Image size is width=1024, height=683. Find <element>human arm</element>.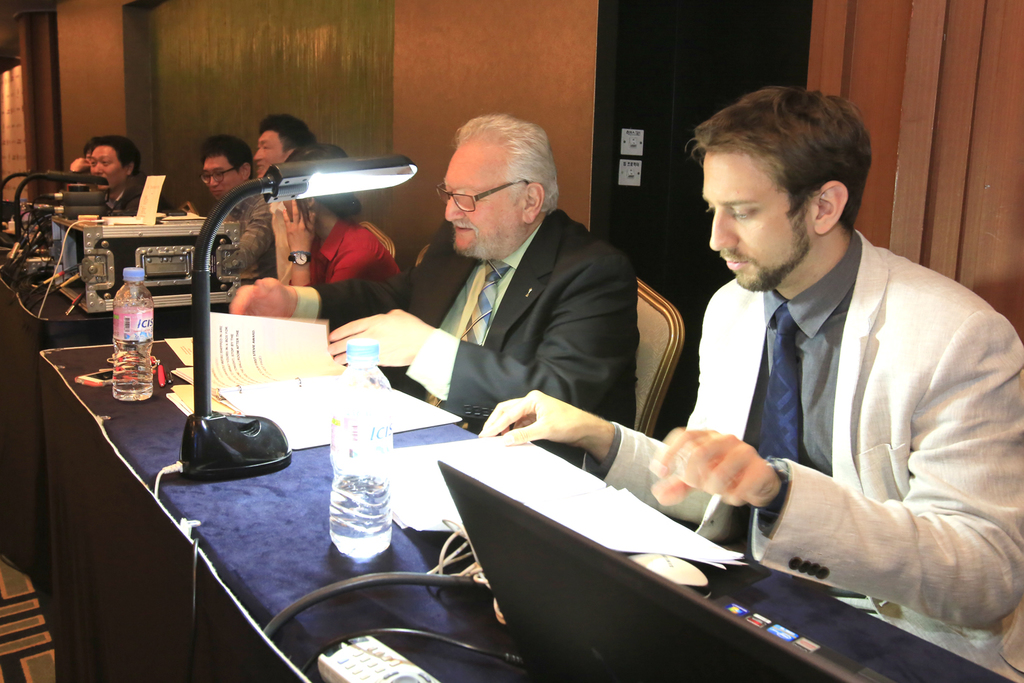
[left=230, top=195, right=278, bottom=267].
